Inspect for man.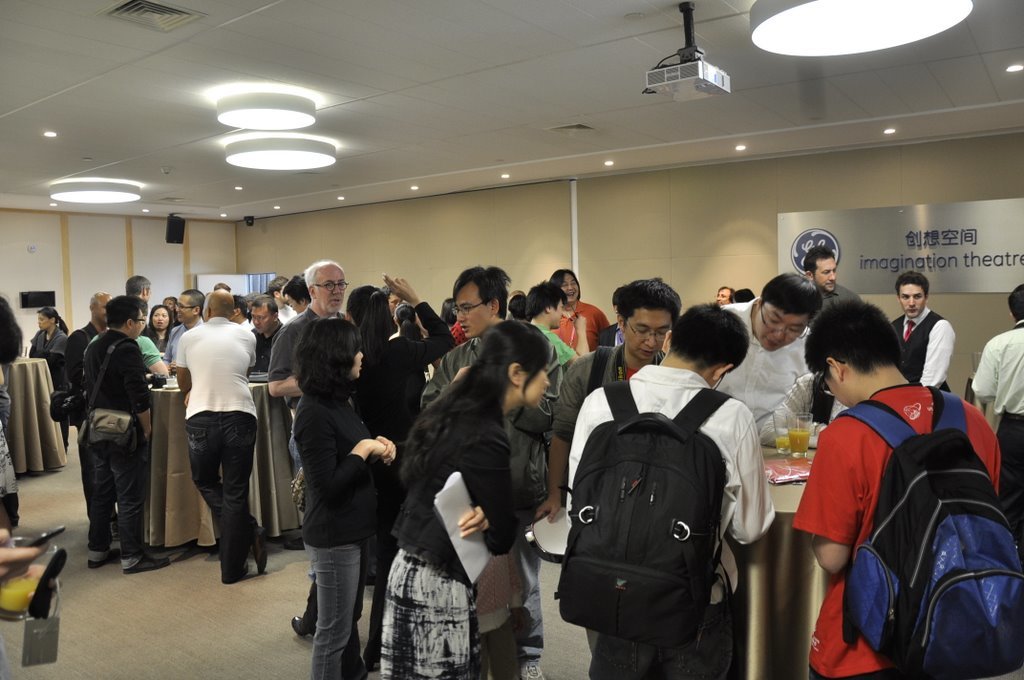
Inspection: 158, 296, 263, 595.
